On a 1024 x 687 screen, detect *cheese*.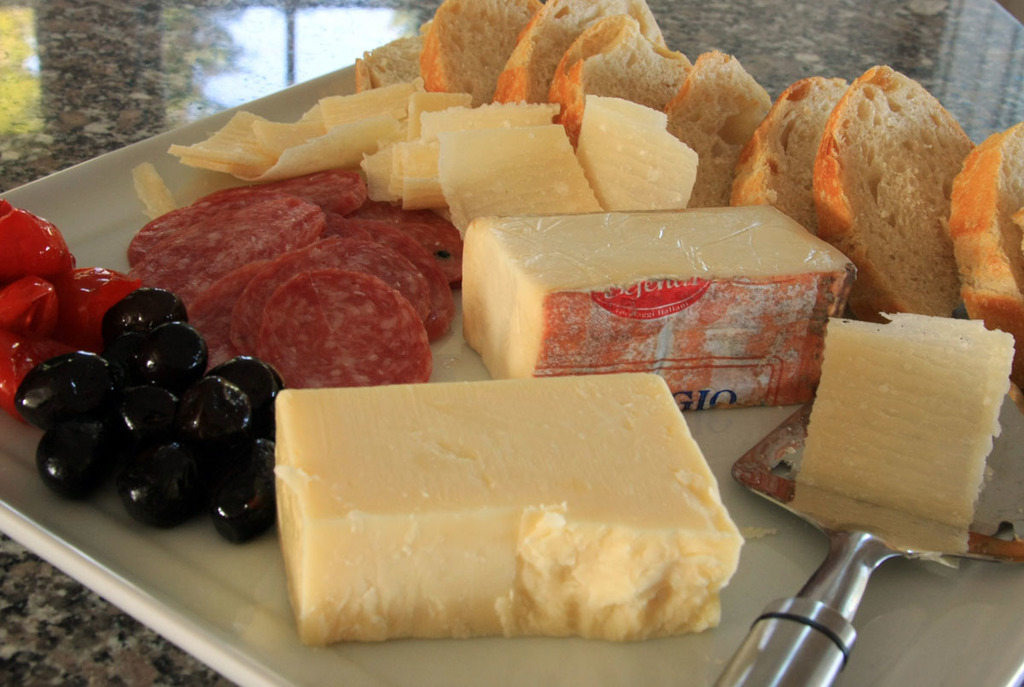
{"left": 457, "top": 199, "right": 862, "bottom": 411}.
